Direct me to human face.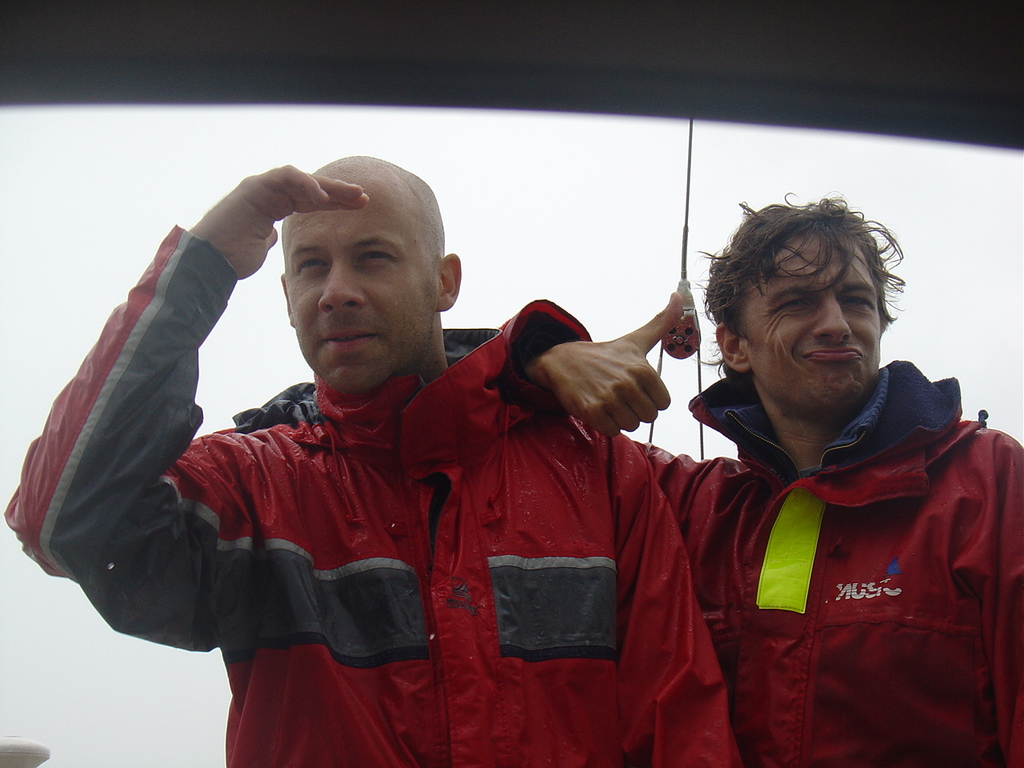
Direction: 734:232:880:410.
